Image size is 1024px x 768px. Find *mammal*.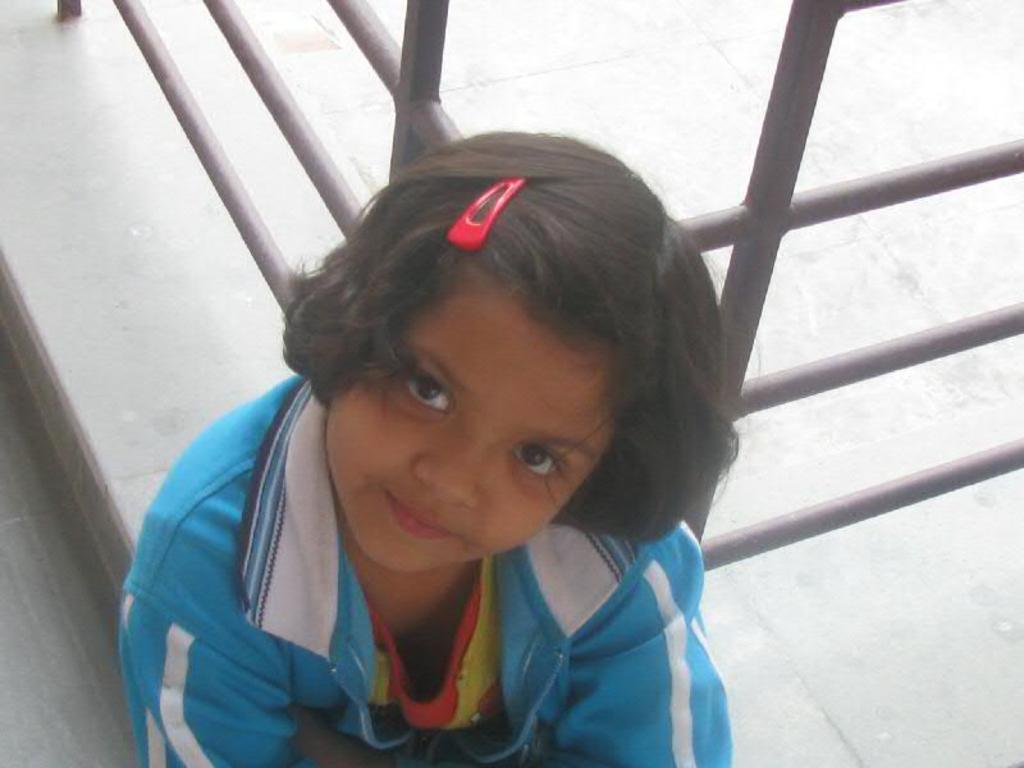
BBox(120, 147, 850, 723).
